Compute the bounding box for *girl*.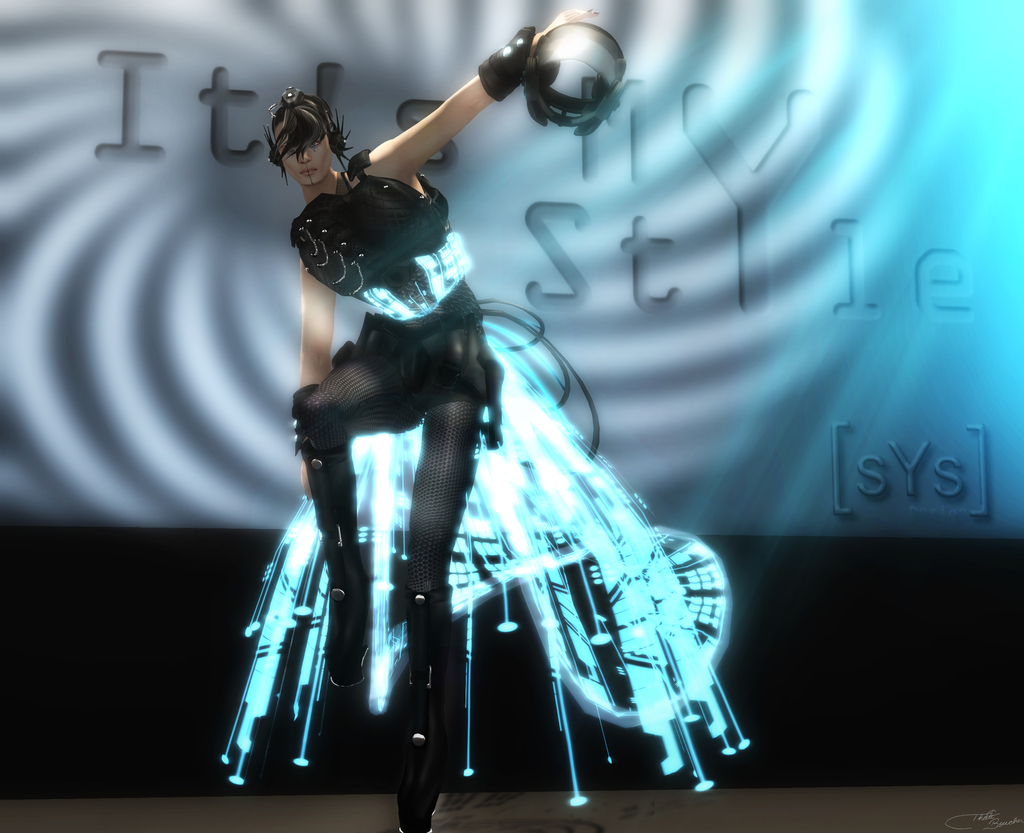
bbox=(266, 7, 601, 832).
